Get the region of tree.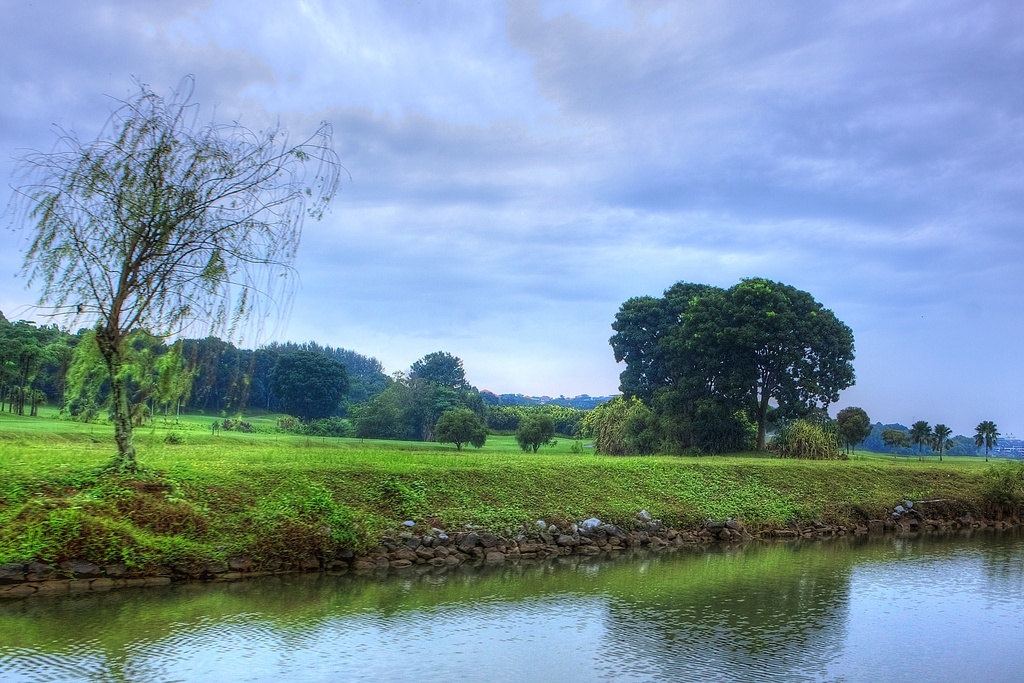
bbox(67, 323, 195, 427).
